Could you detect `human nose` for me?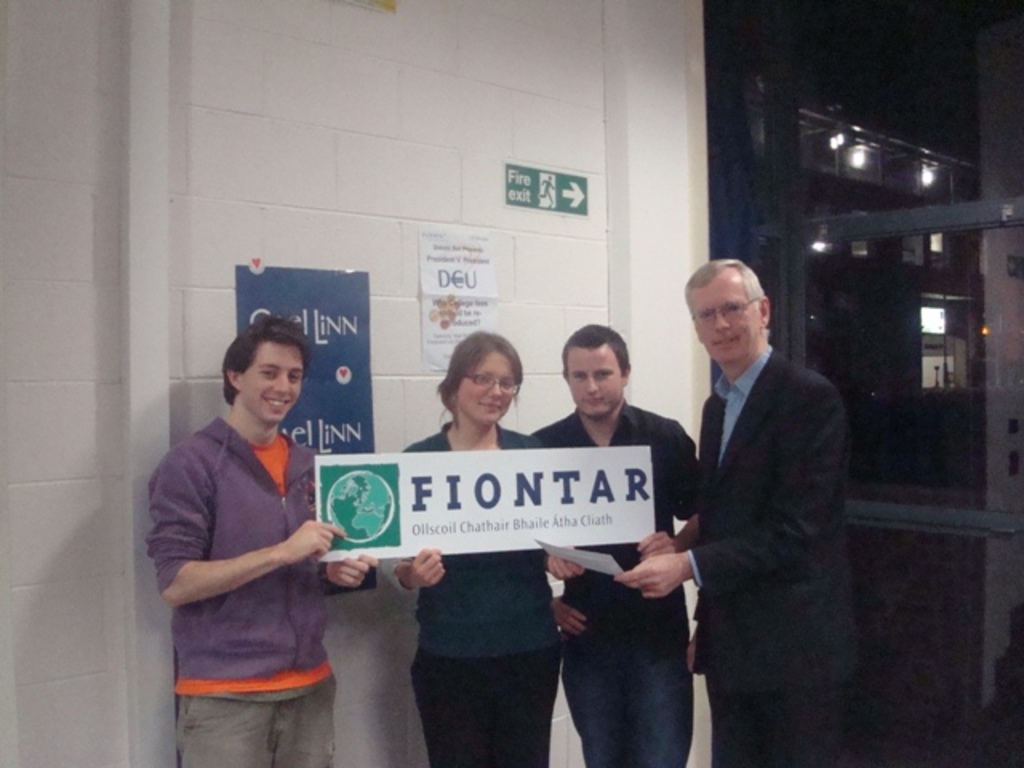
Detection result: {"x1": 274, "y1": 374, "x2": 288, "y2": 395}.
